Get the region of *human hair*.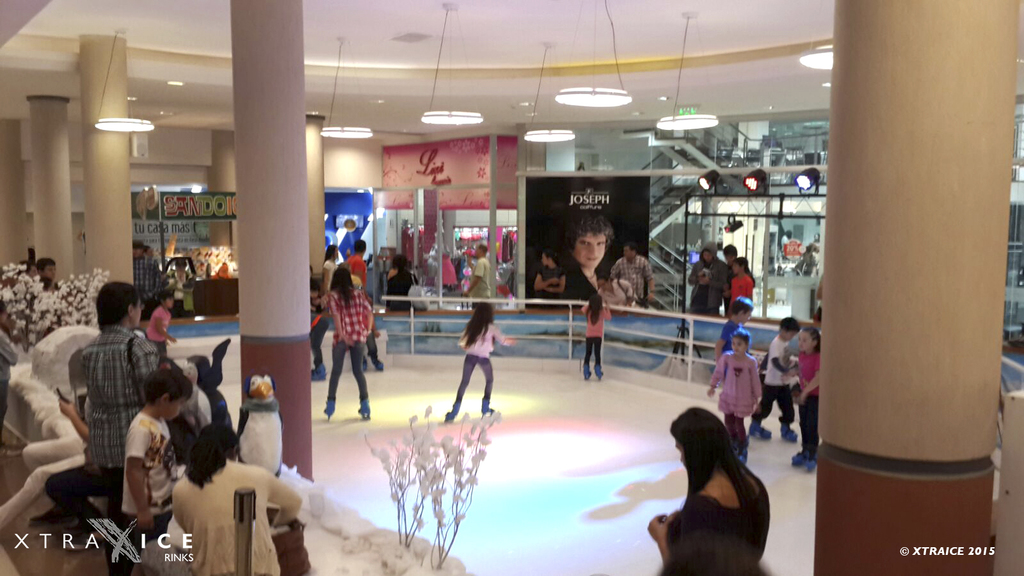
{"left": 568, "top": 211, "right": 610, "bottom": 254}.
